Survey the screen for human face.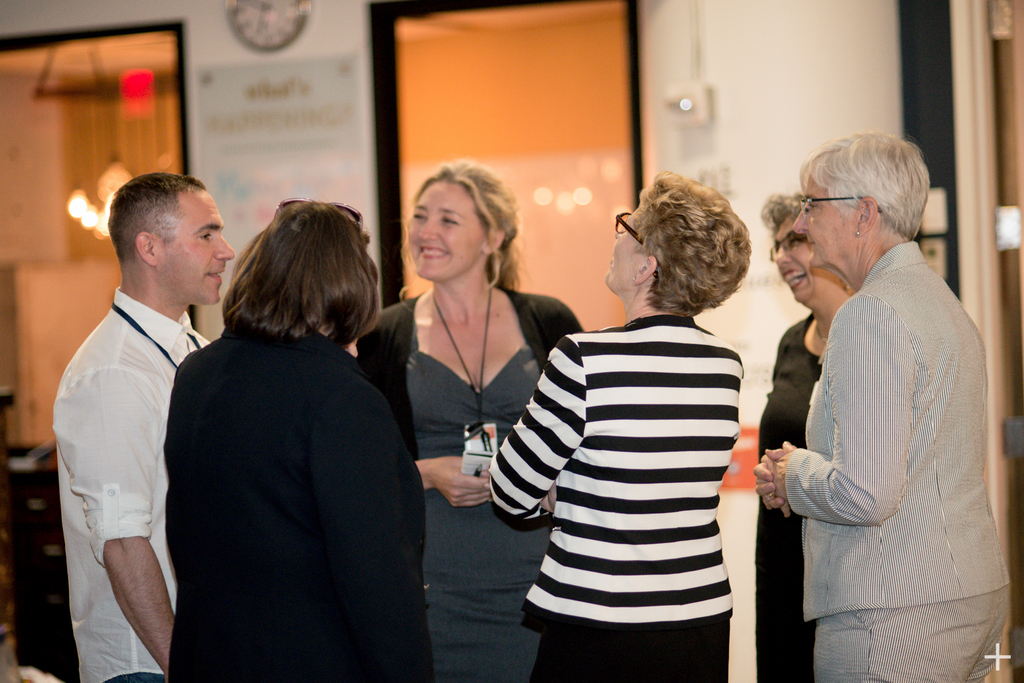
Survey found: 408,182,488,283.
